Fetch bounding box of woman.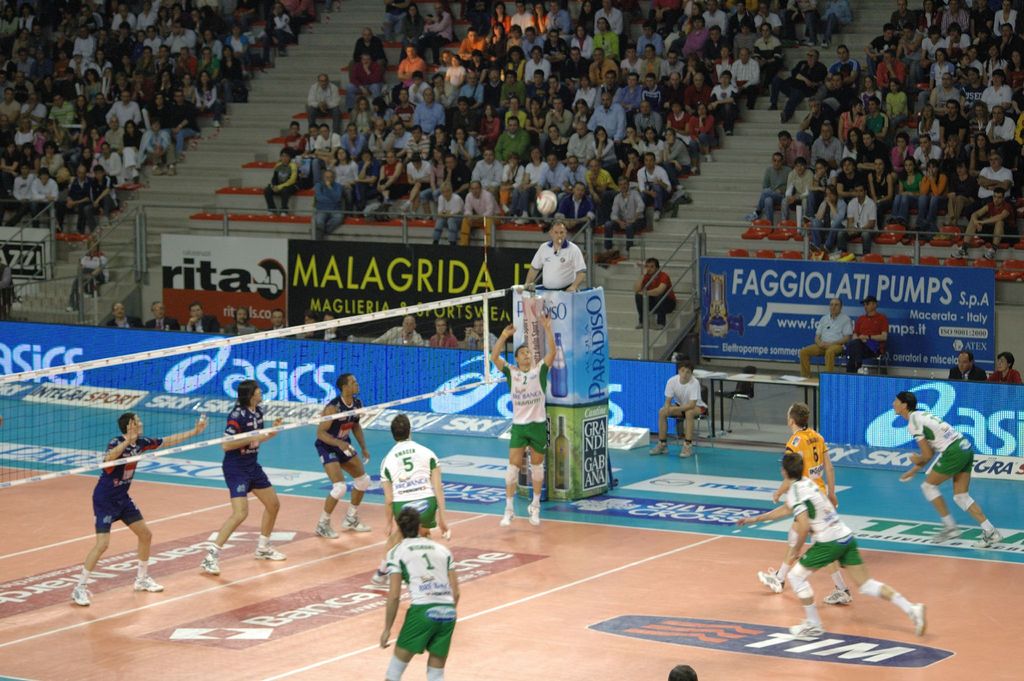
Bbox: bbox=[577, 74, 596, 110].
